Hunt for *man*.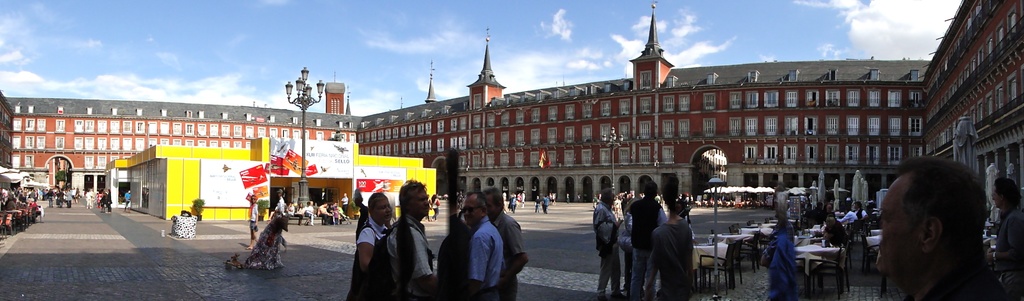
Hunted down at 463,190,504,300.
